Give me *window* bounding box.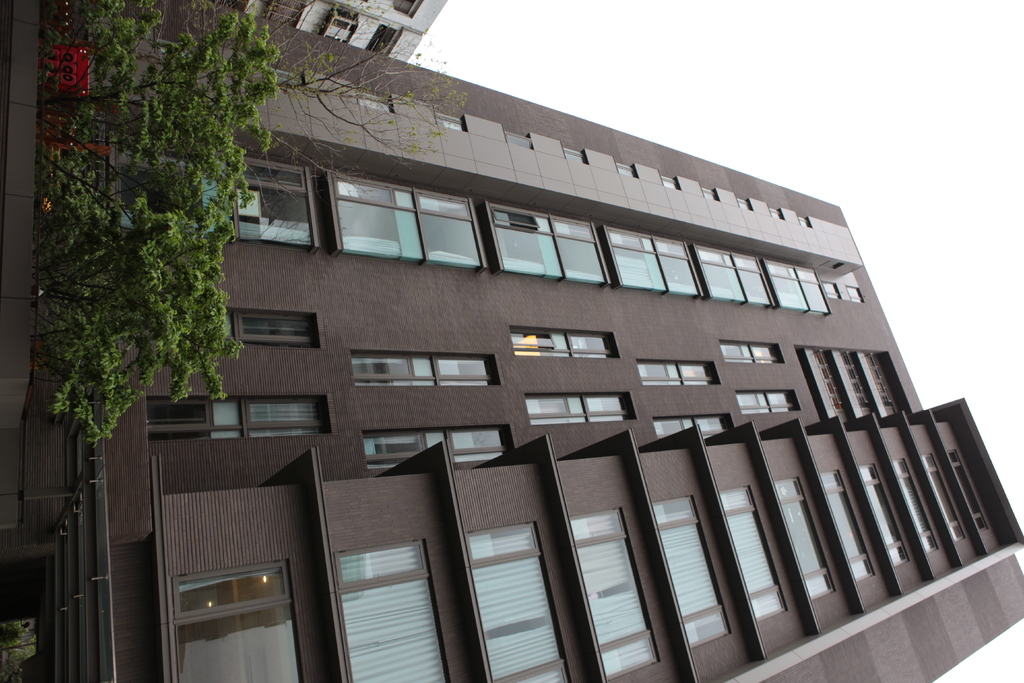
BBox(465, 522, 572, 682).
